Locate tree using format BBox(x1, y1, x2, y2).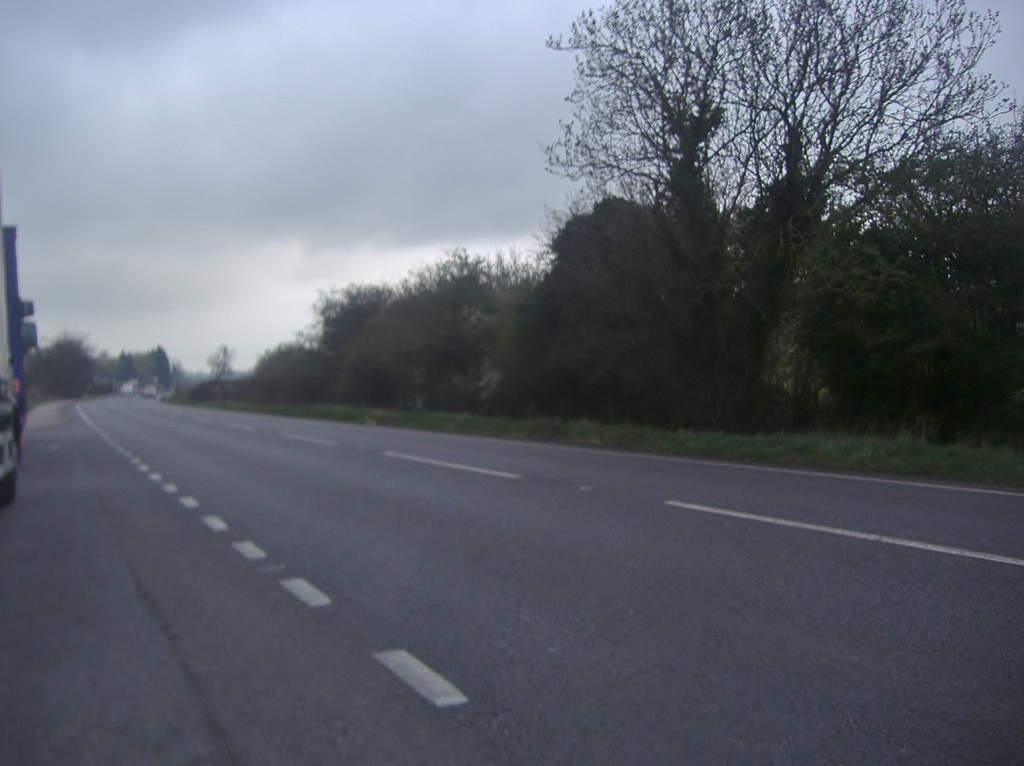
BBox(10, 329, 110, 409).
